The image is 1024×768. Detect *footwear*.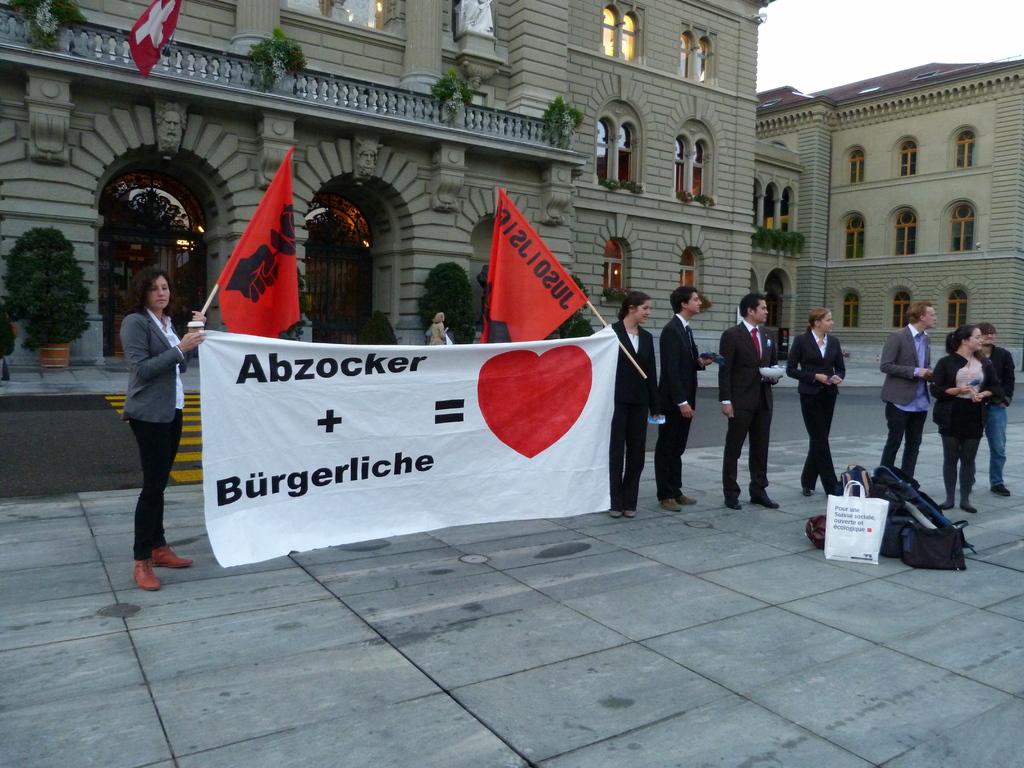
Detection: l=660, t=497, r=680, b=512.
